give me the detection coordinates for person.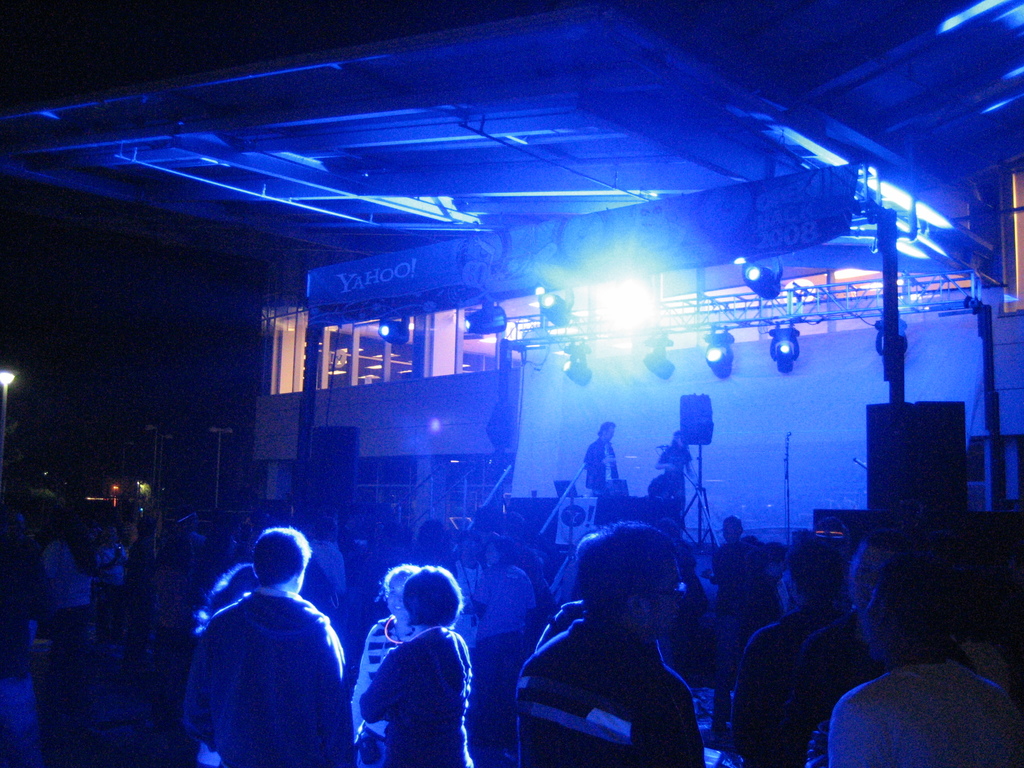
{"x1": 38, "y1": 515, "x2": 92, "y2": 652}.
